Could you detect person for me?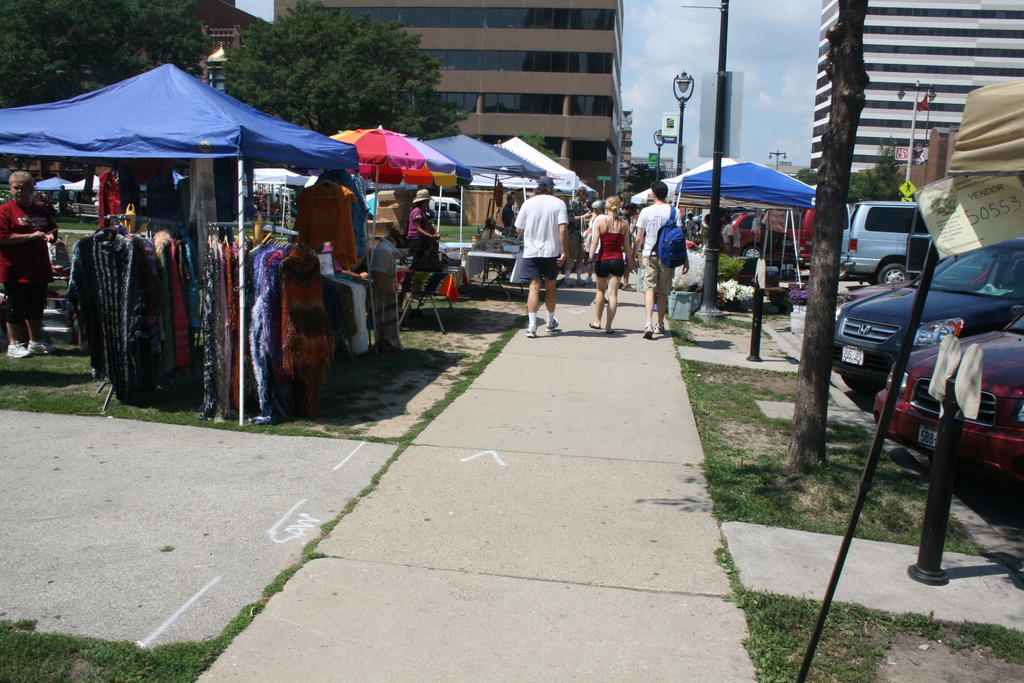
Detection result: box(579, 189, 606, 283).
